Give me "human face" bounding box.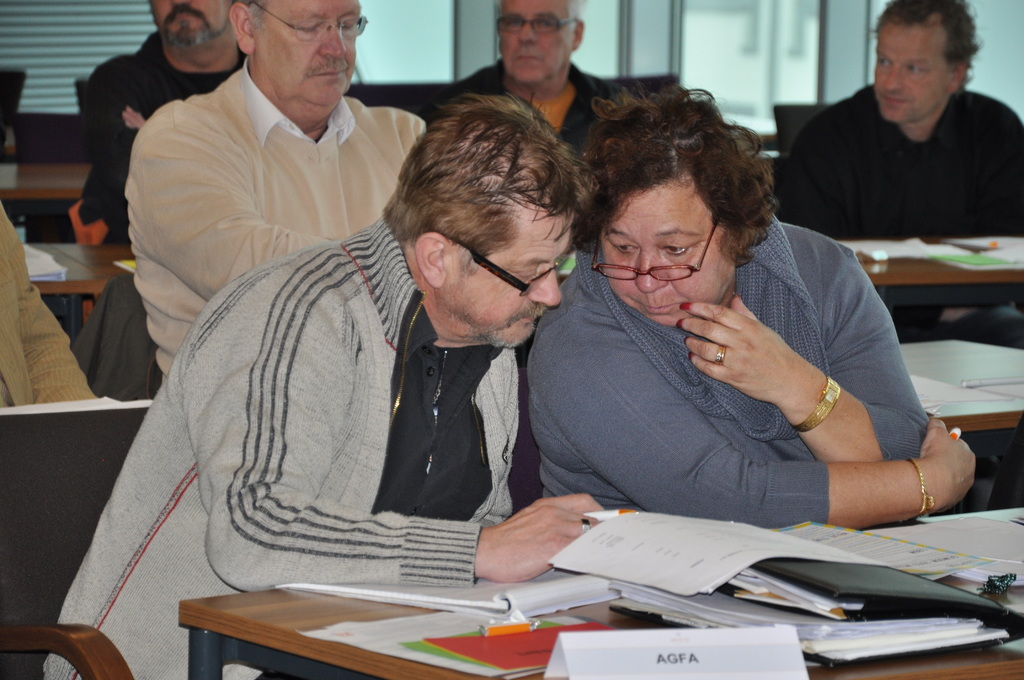
148 0 232 47.
